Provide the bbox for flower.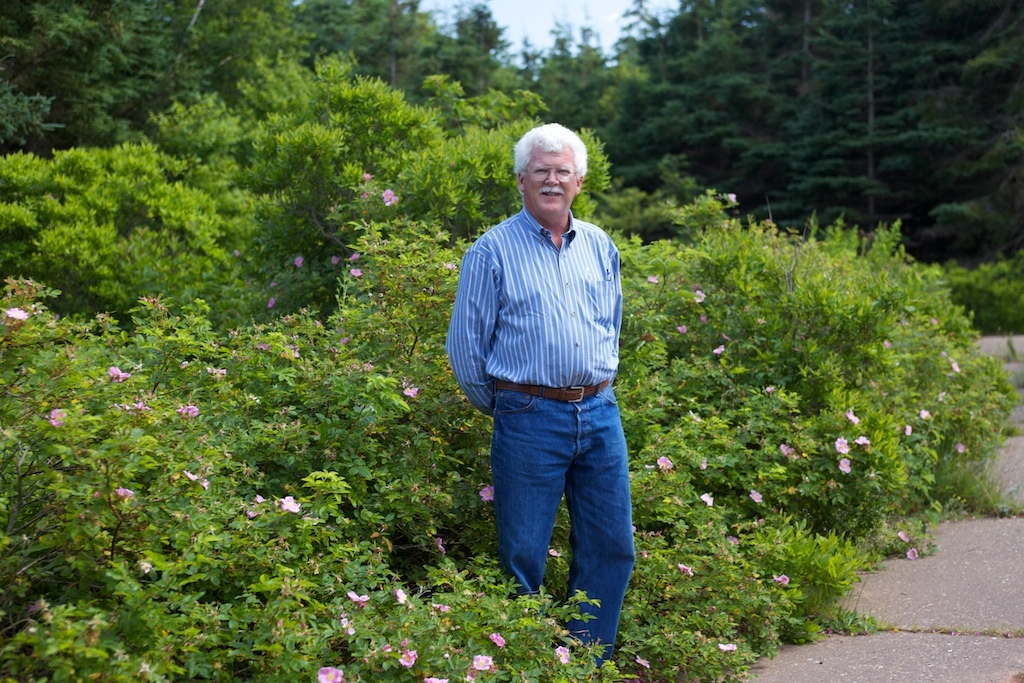
<region>201, 478, 209, 493</region>.
